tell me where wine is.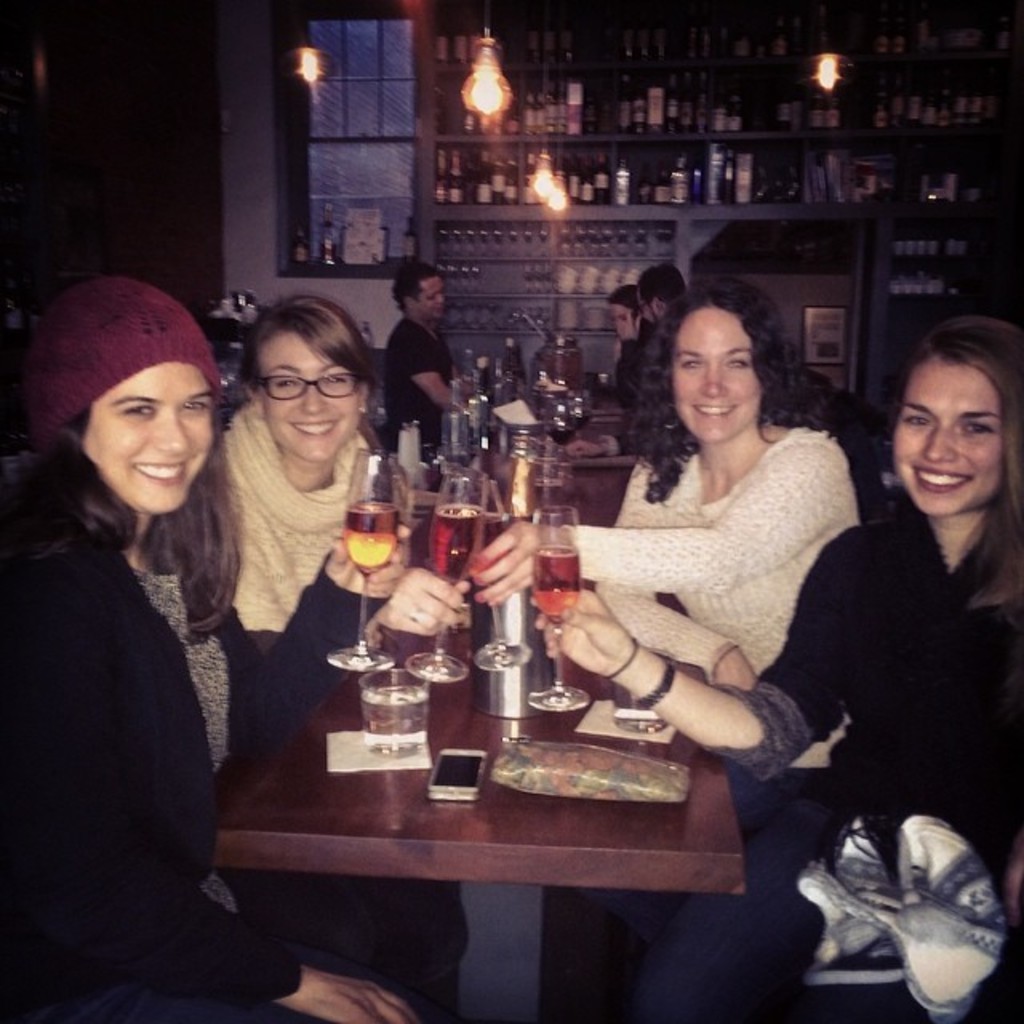
wine is at locate(509, 512, 530, 526).
